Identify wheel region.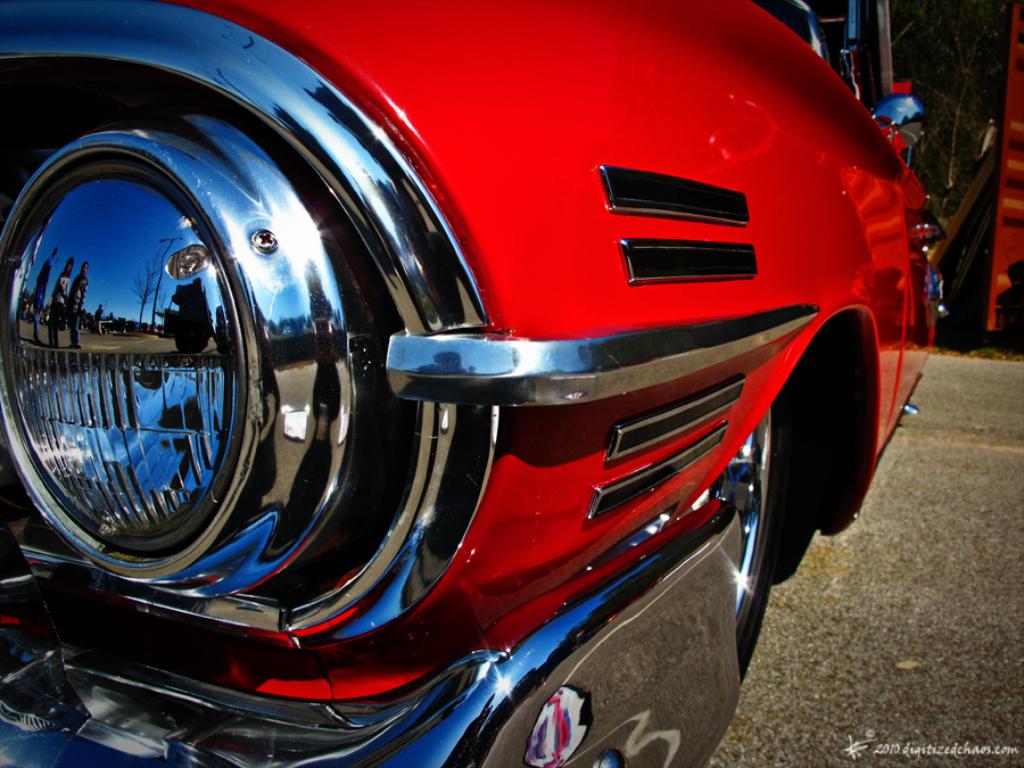
Region: x1=710, y1=391, x2=786, y2=683.
